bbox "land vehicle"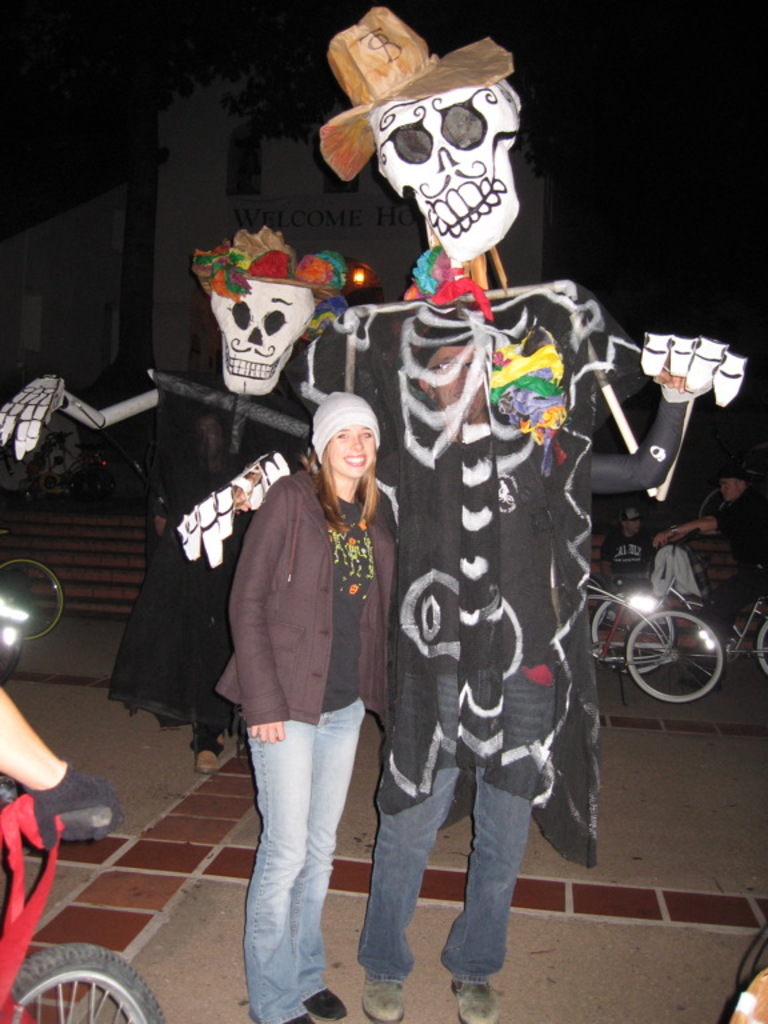
{"x1": 0, "y1": 799, "x2": 171, "y2": 1021}
